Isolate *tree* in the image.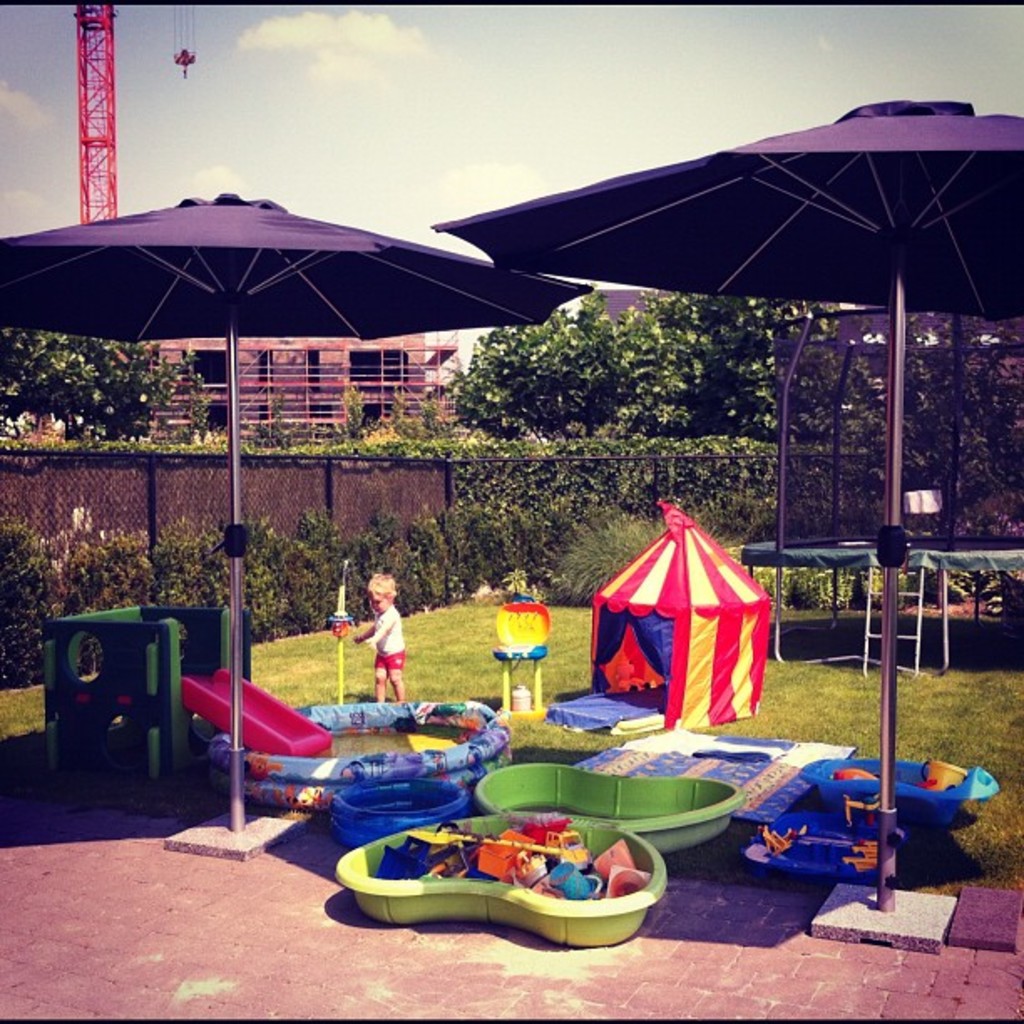
Isolated region: [452,273,632,448].
